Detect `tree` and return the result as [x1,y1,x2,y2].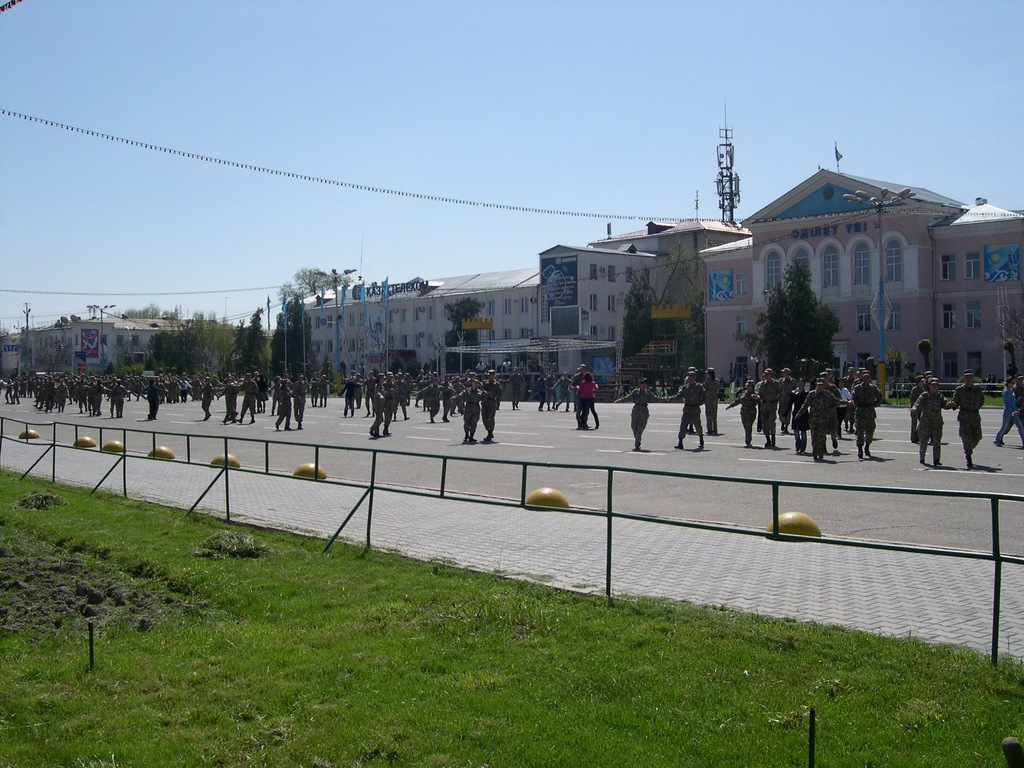
[440,296,487,379].
